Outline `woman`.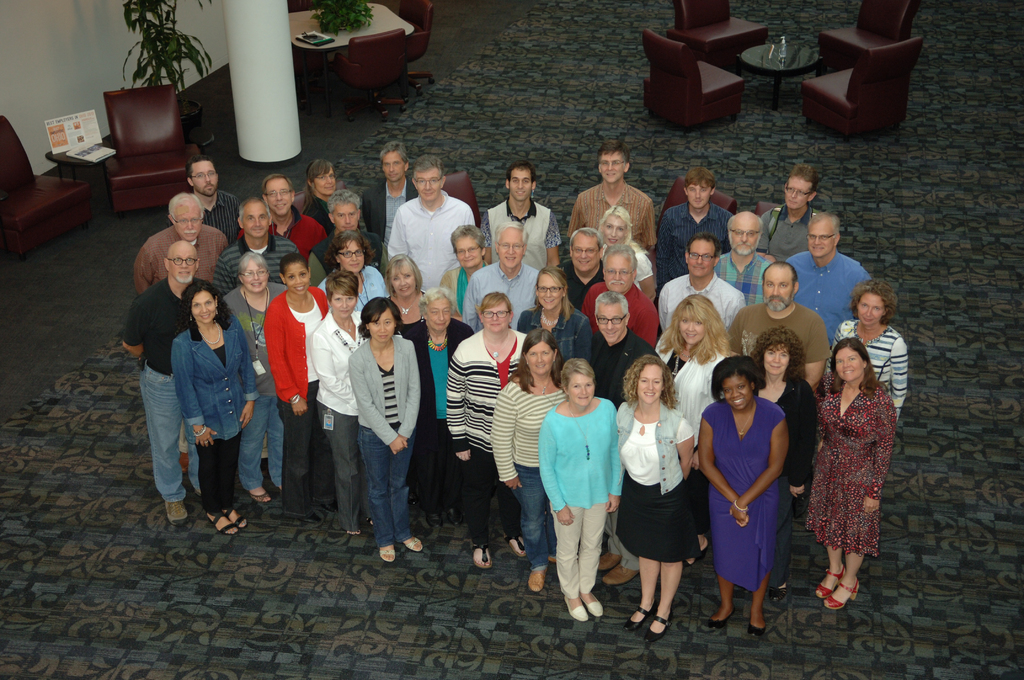
Outline: locate(737, 320, 817, 589).
